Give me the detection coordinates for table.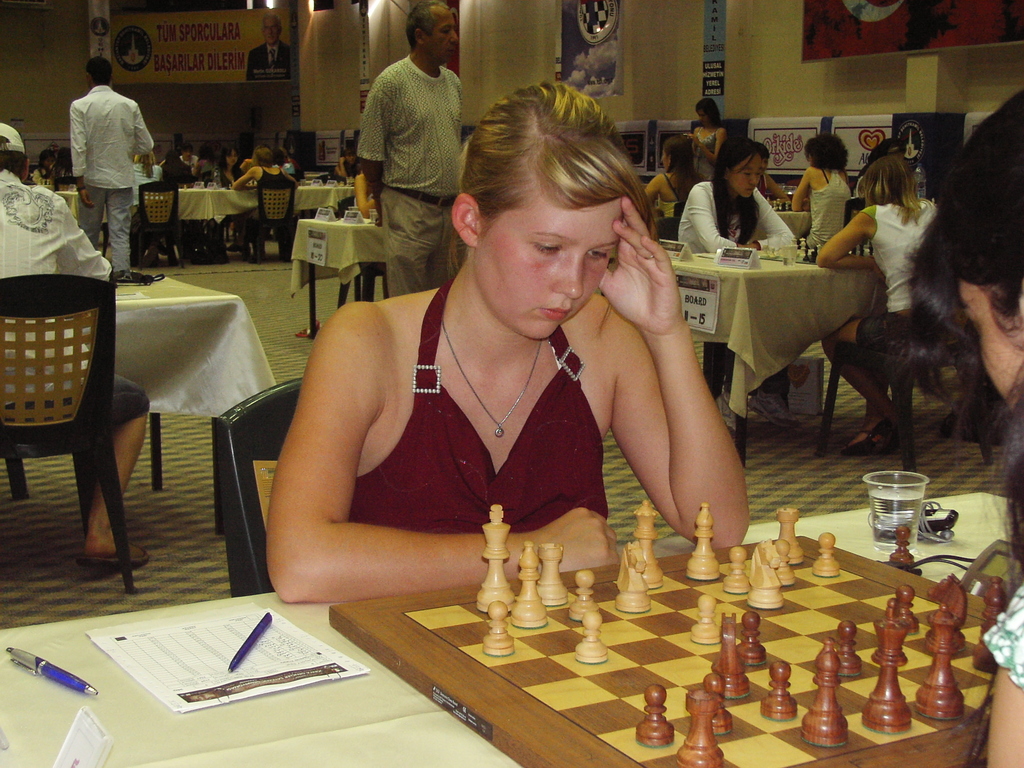
[x1=767, y1=203, x2=809, y2=241].
